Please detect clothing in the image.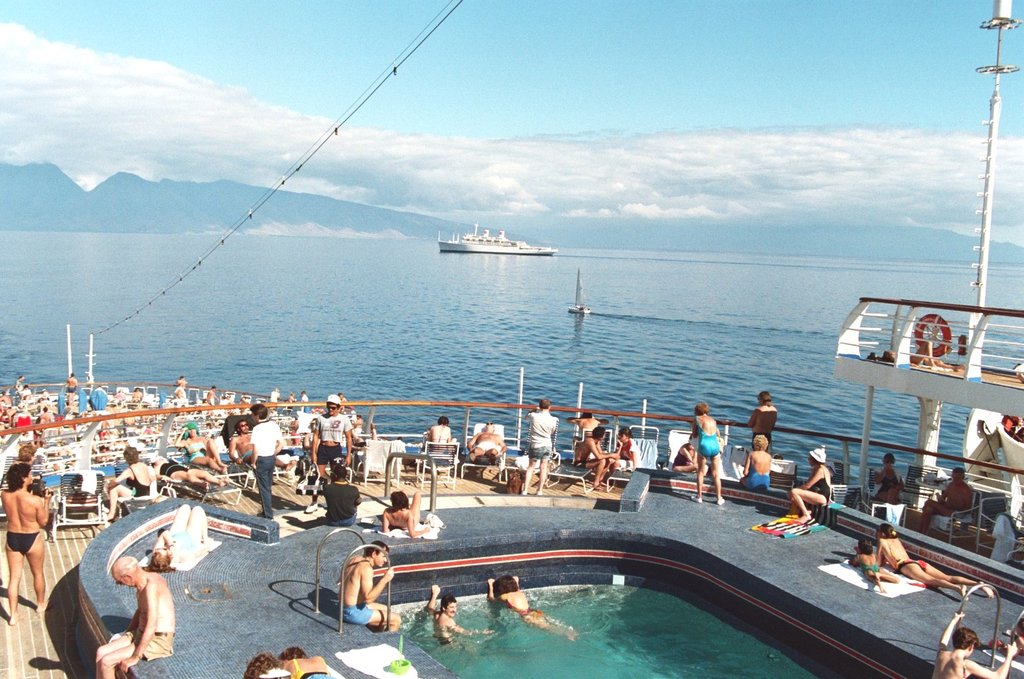
x1=127 y1=463 x2=154 y2=498.
